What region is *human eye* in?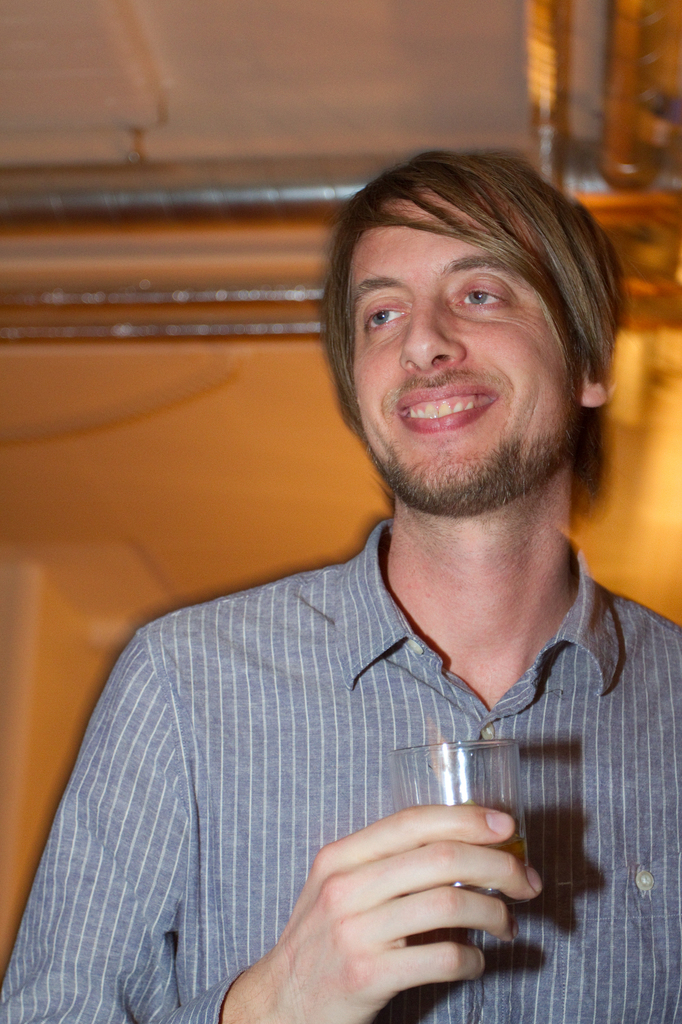
351/298/412/342.
